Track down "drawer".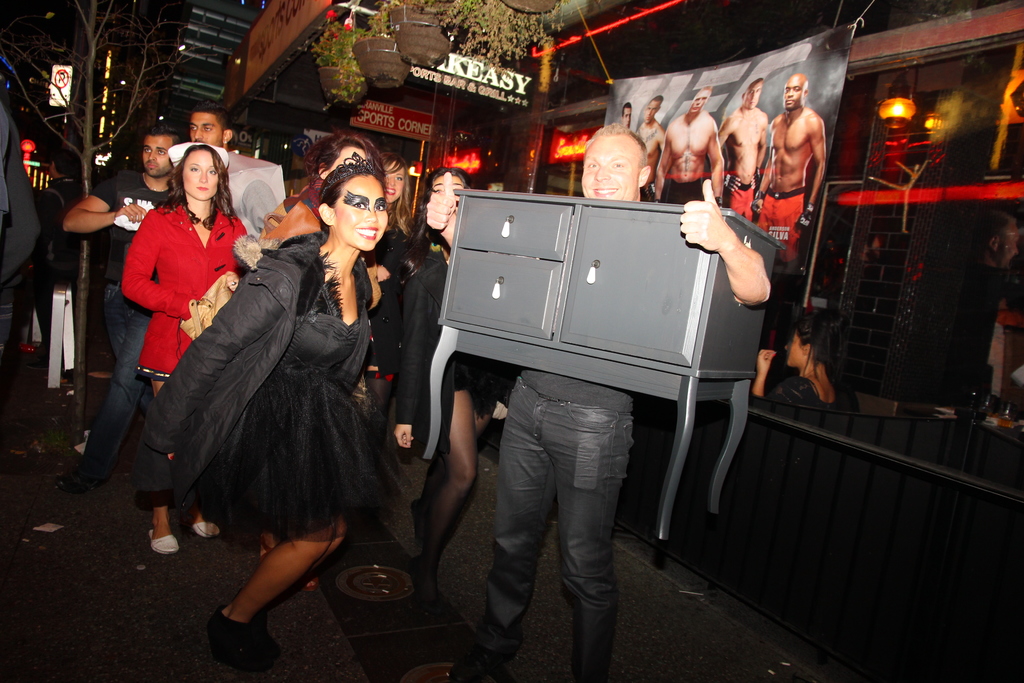
Tracked to region(461, 199, 577, 267).
